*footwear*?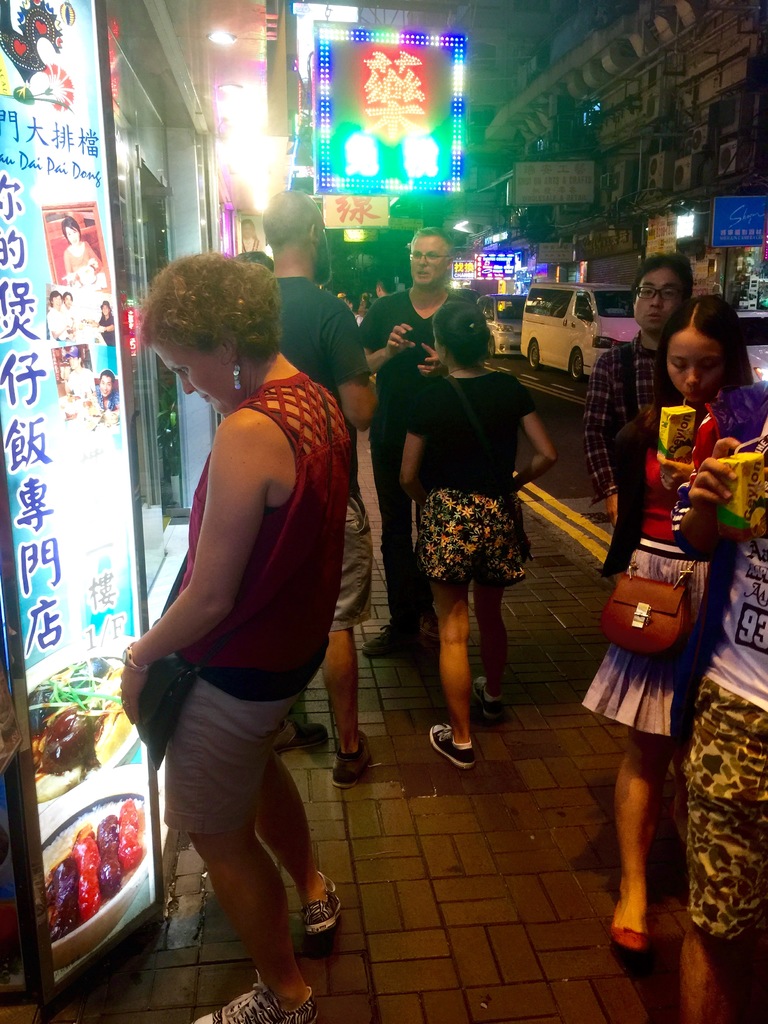
rect(470, 678, 513, 706)
